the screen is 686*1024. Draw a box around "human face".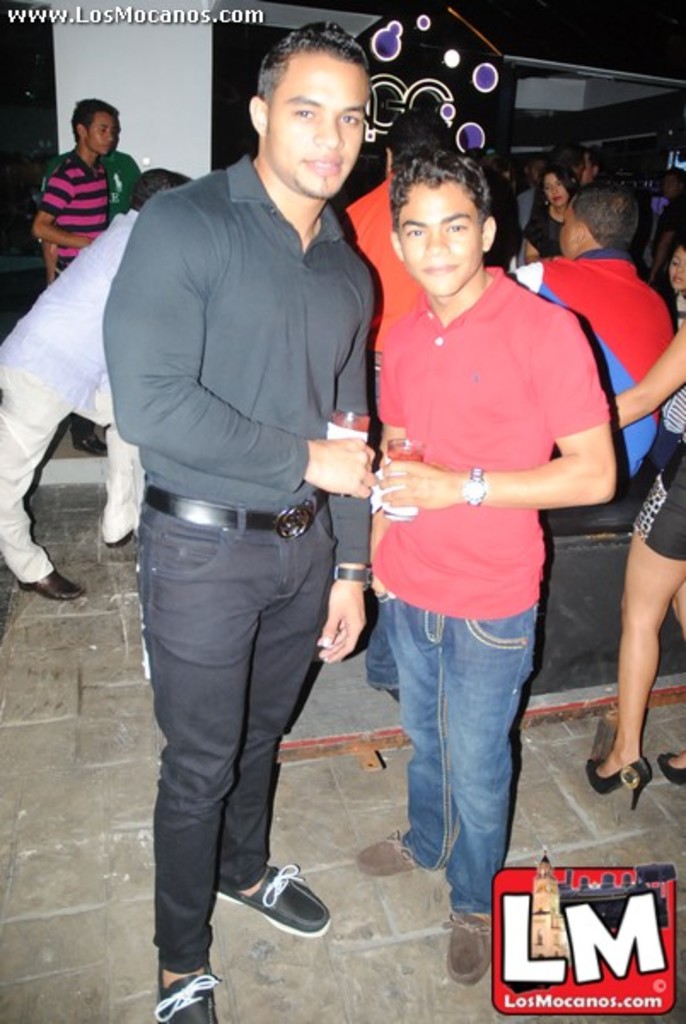
<box>538,172,567,218</box>.
